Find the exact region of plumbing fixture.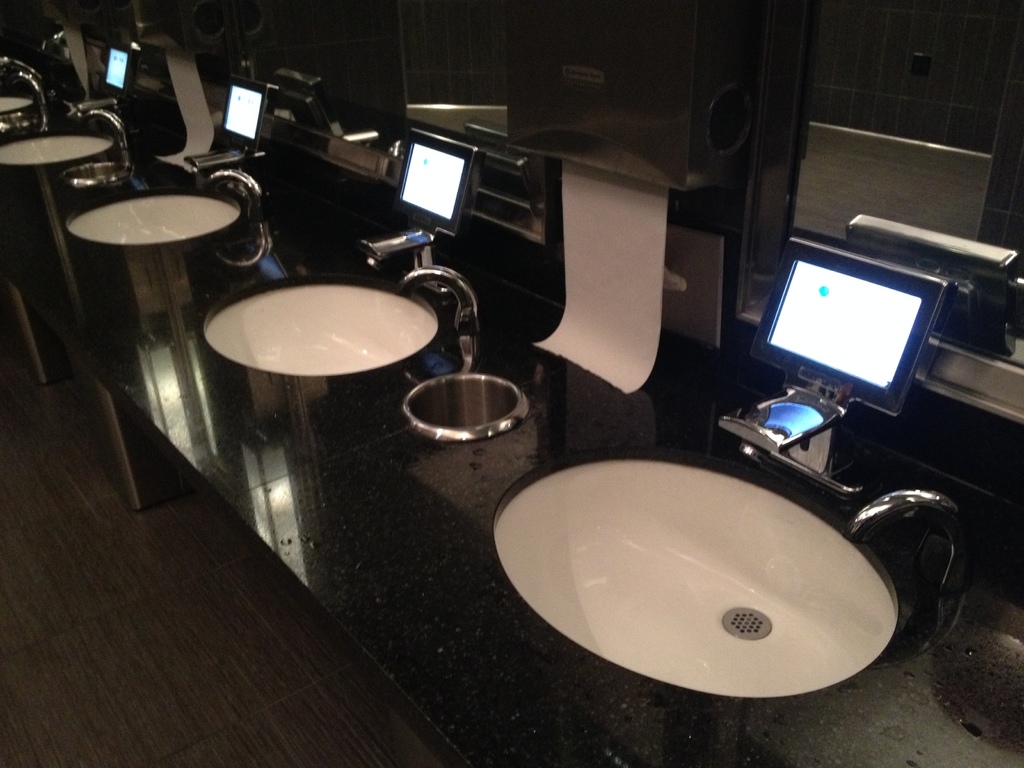
Exact region: l=68, t=109, r=134, b=170.
